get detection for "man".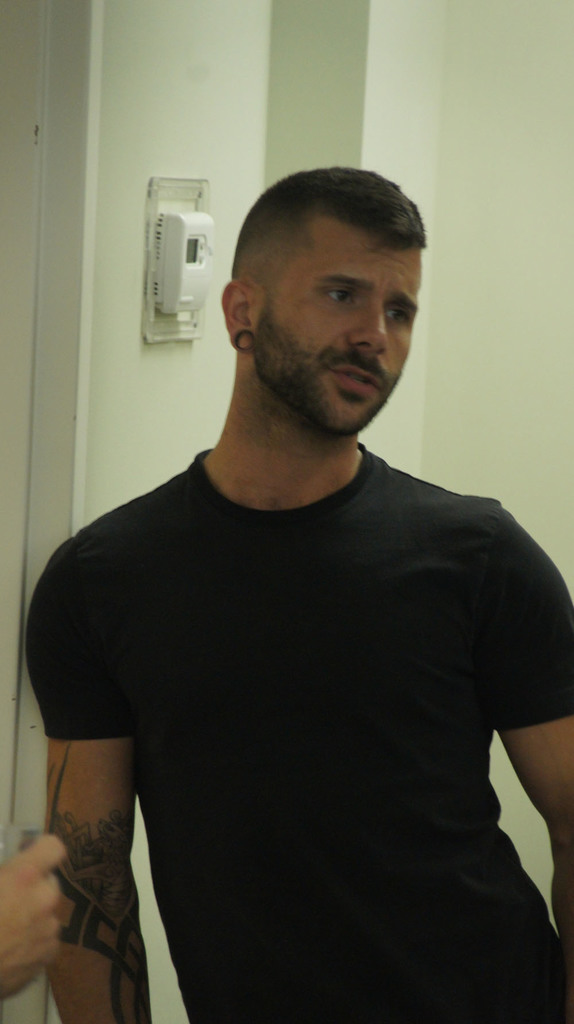
Detection: (23,167,573,1023).
